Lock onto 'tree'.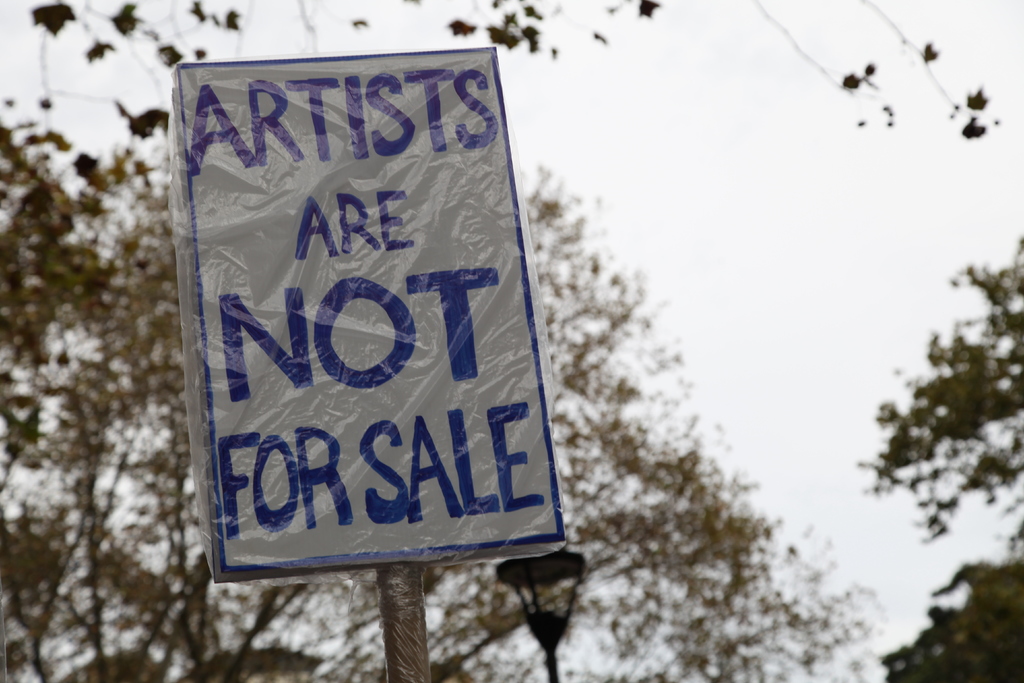
Locked: detection(860, 207, 1009, 655).
